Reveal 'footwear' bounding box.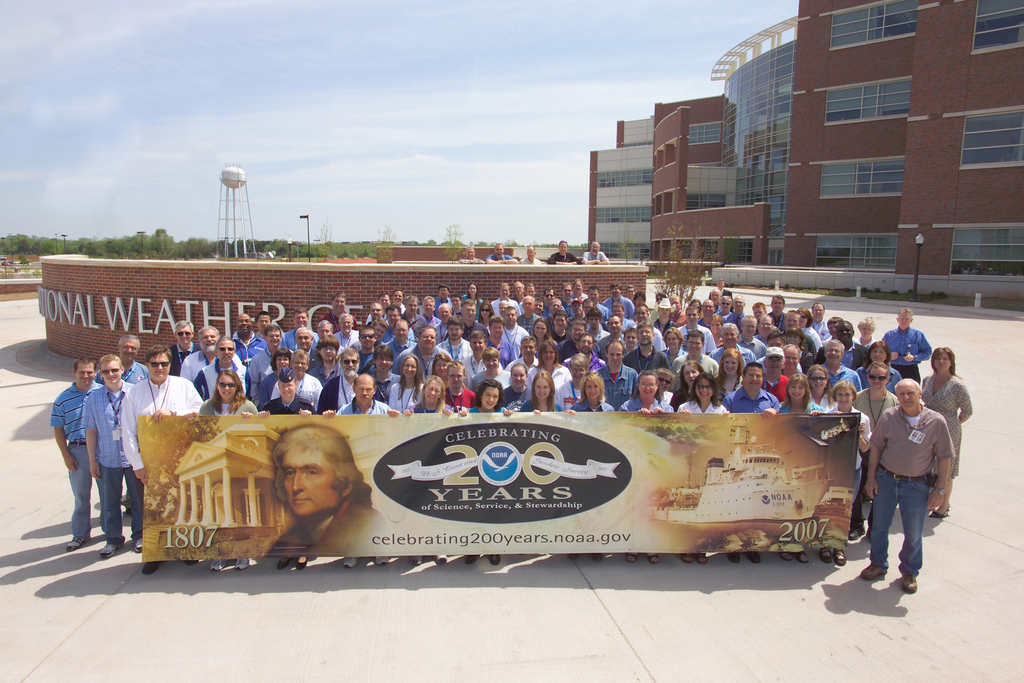
Revealed: bbox=[296, 551, 309, 570].
